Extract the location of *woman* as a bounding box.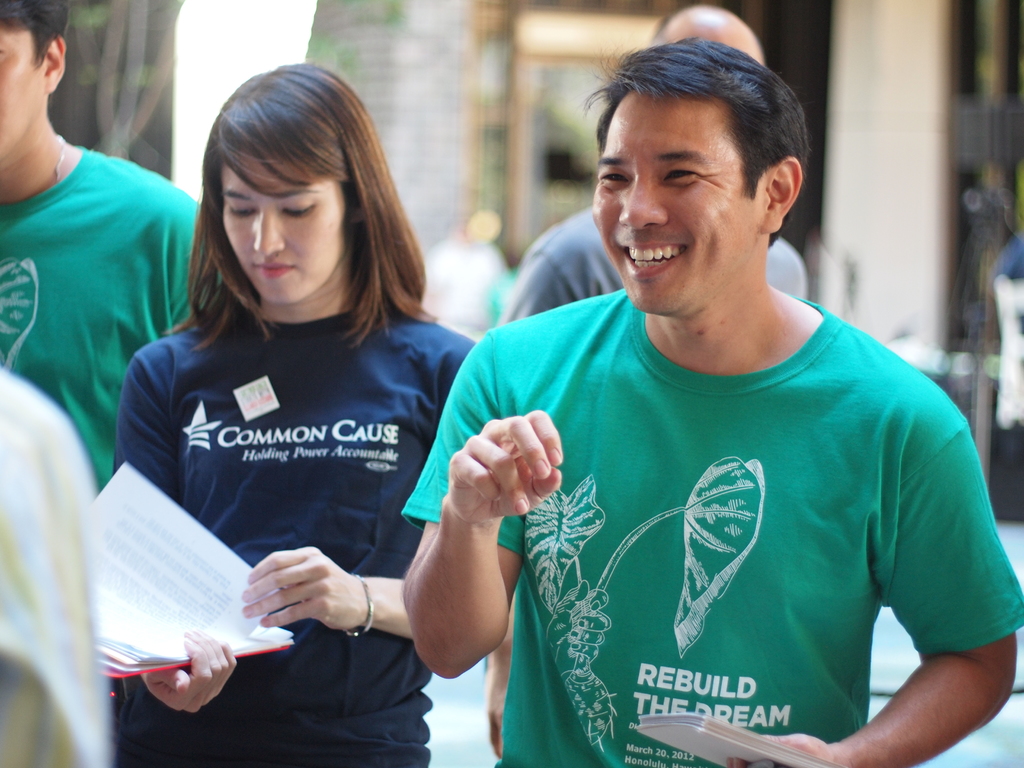
[83, 117, 473, 726].
